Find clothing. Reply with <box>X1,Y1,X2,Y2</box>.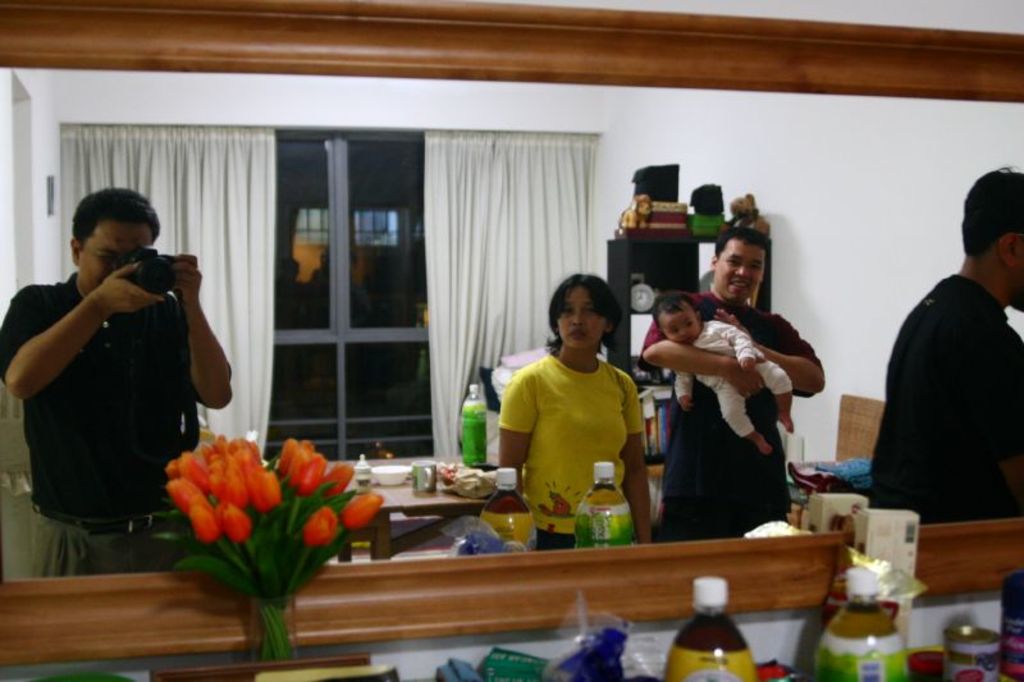
<box>0,271,204,580</box>.
